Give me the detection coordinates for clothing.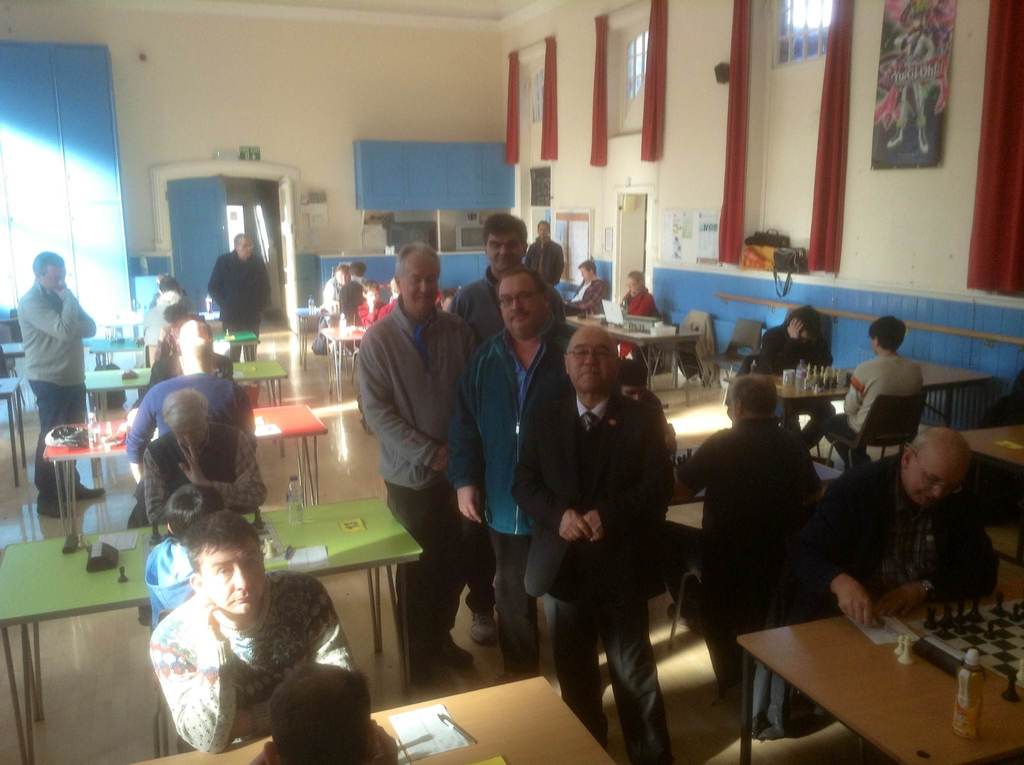
(left=205, top=251, right=273, bottom=368).
